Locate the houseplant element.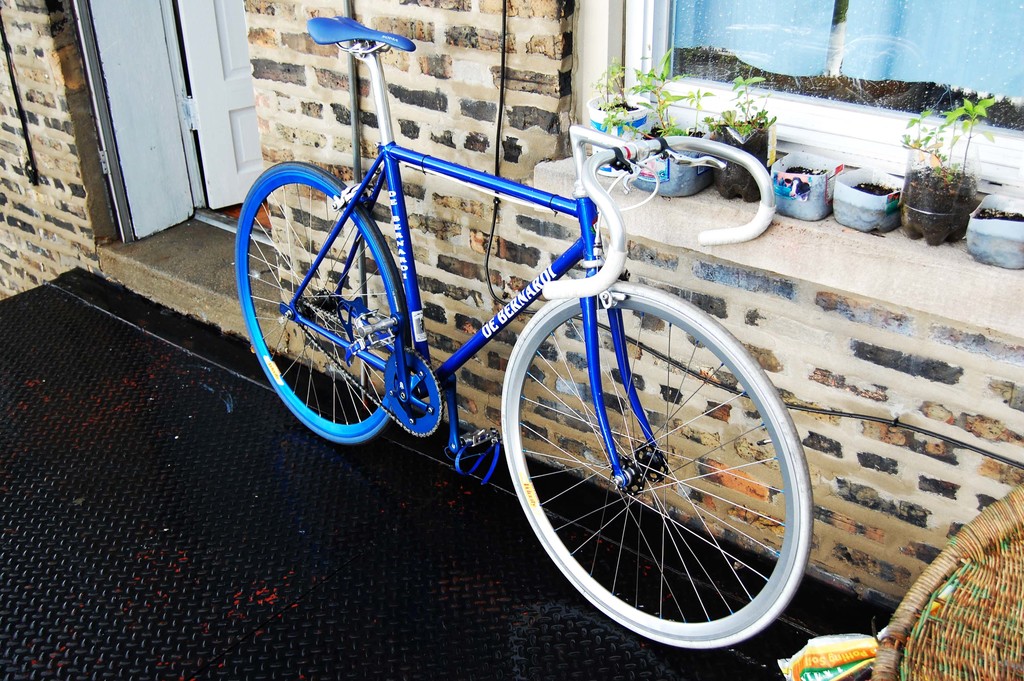
Element bbox: l=623, t=46, r=692, b=194.
